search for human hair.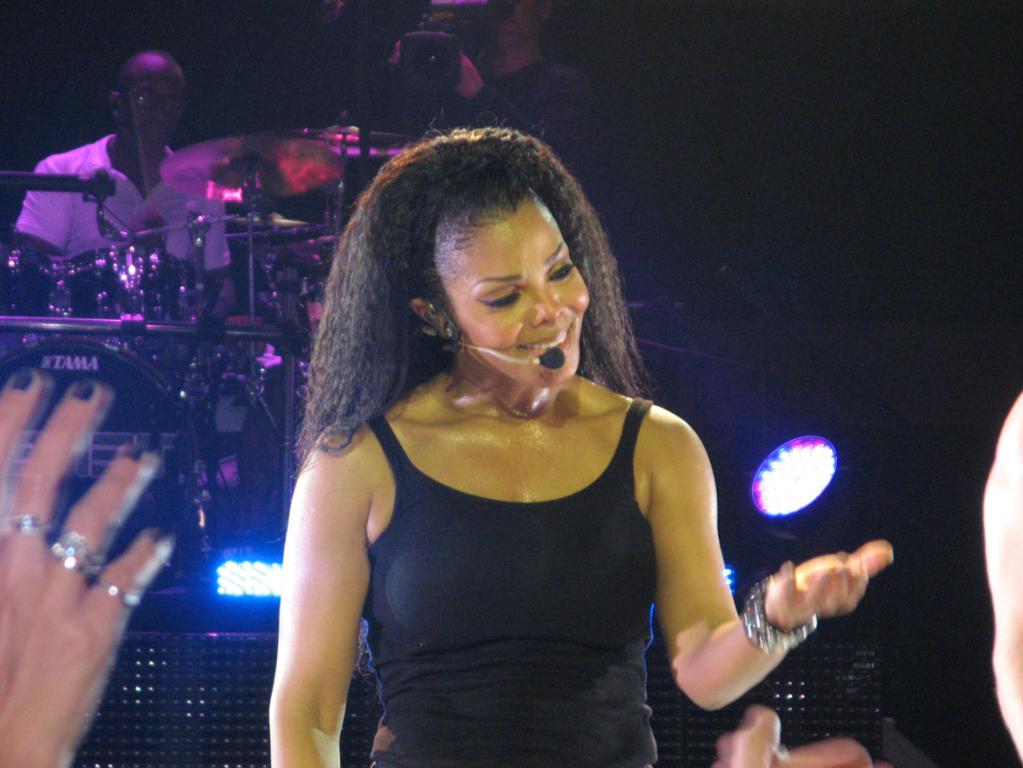
Found at (328,126,614,477).
